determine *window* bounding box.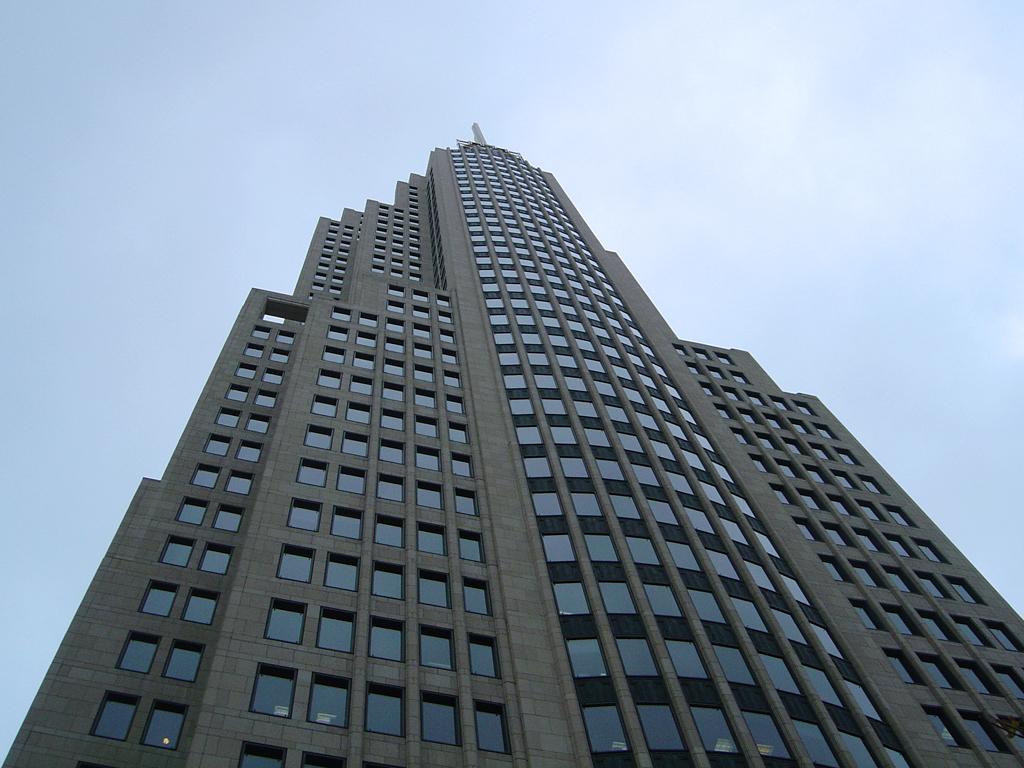
Determined: pyautogui.locateOnScreen(687, 500, 718, 542).
